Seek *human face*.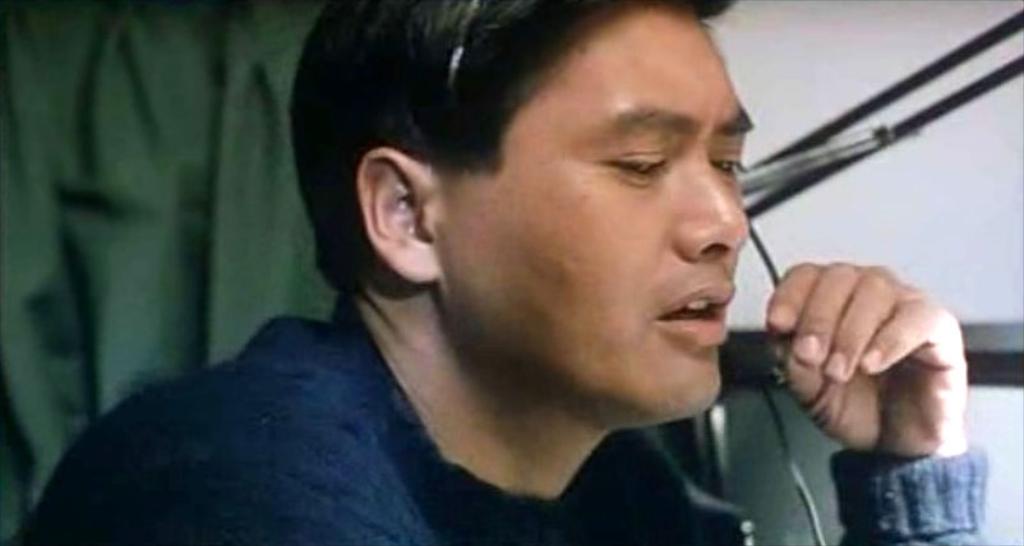
[x1=433, y1=1, x2=758, y2=421].
